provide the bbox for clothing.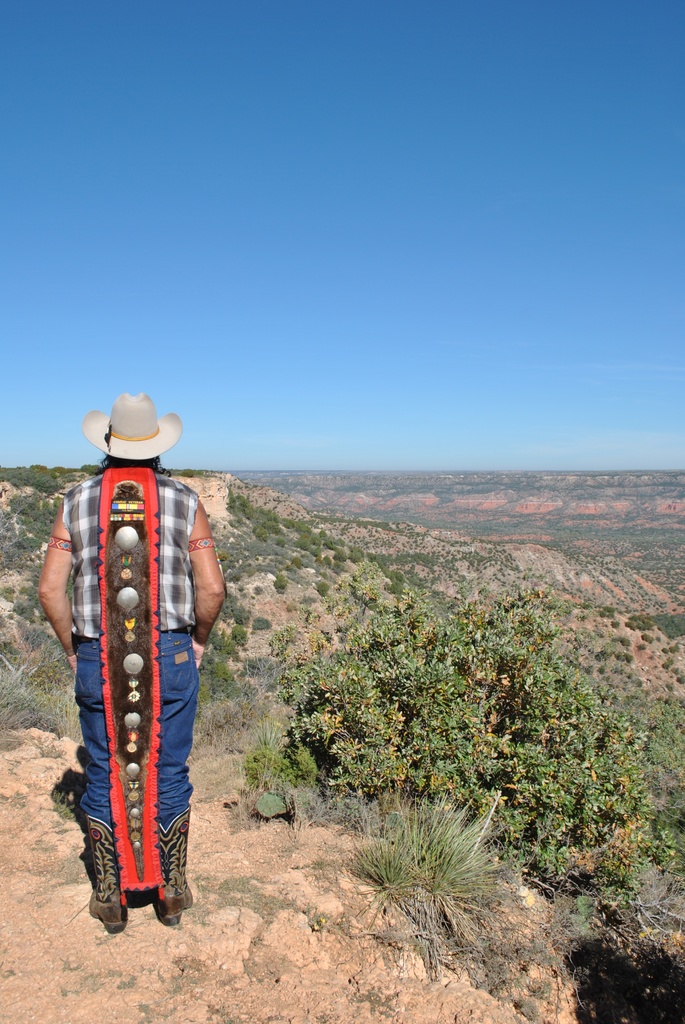
55 412 222 887.
